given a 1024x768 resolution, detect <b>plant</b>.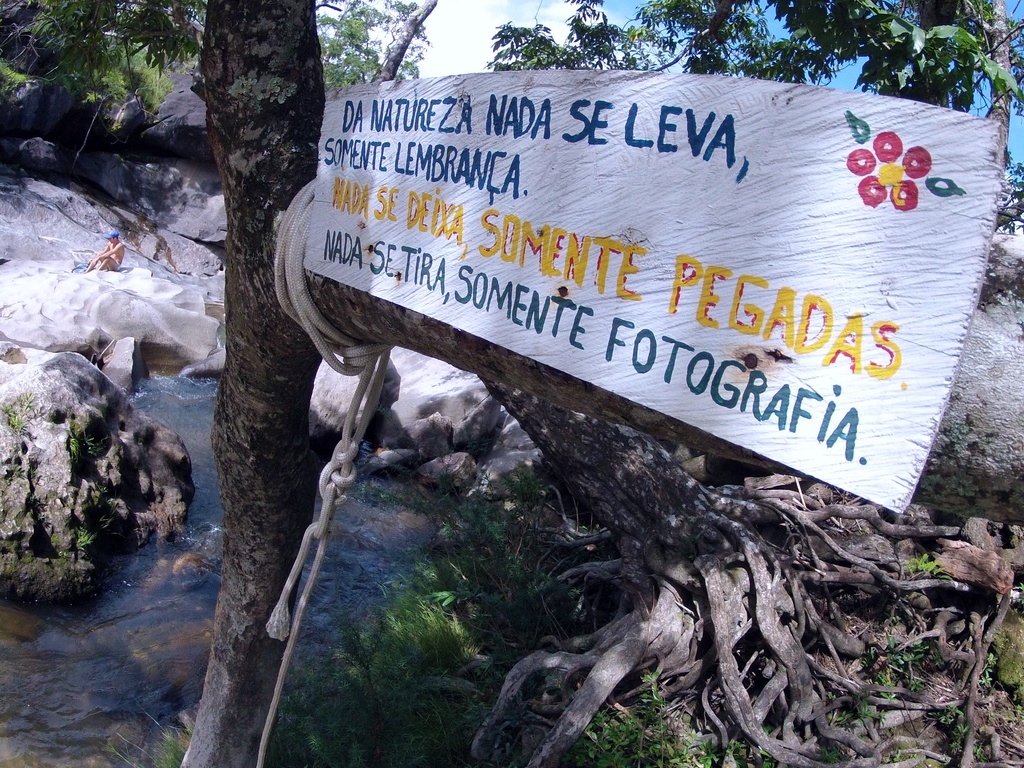
region(893, 554, 956, 579).
